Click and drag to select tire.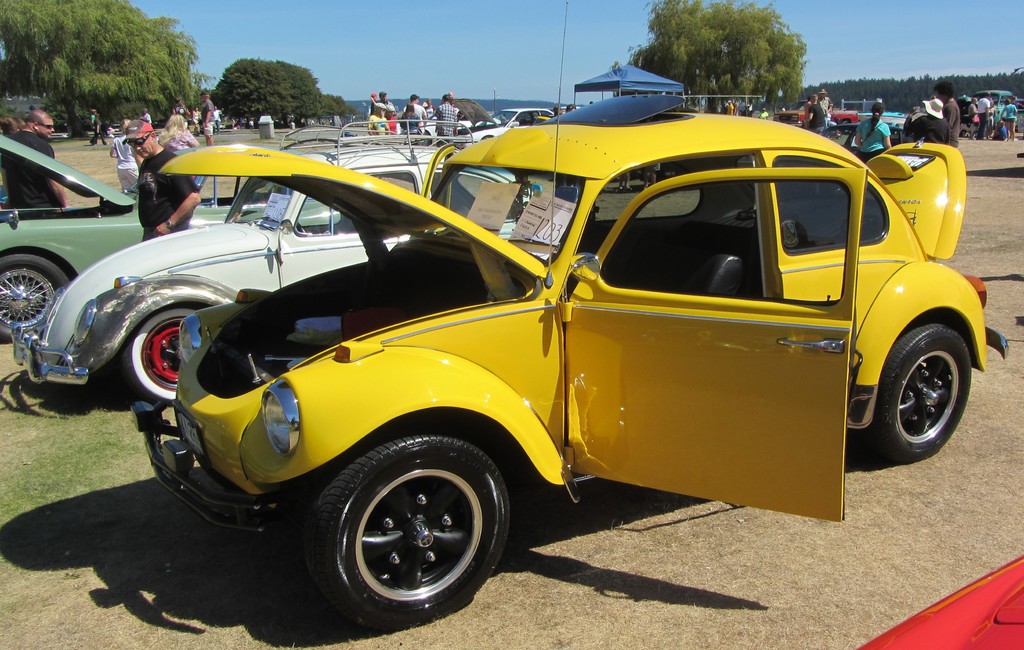
Selection: [x1=313, y1=443, x2=497, y2=630].
